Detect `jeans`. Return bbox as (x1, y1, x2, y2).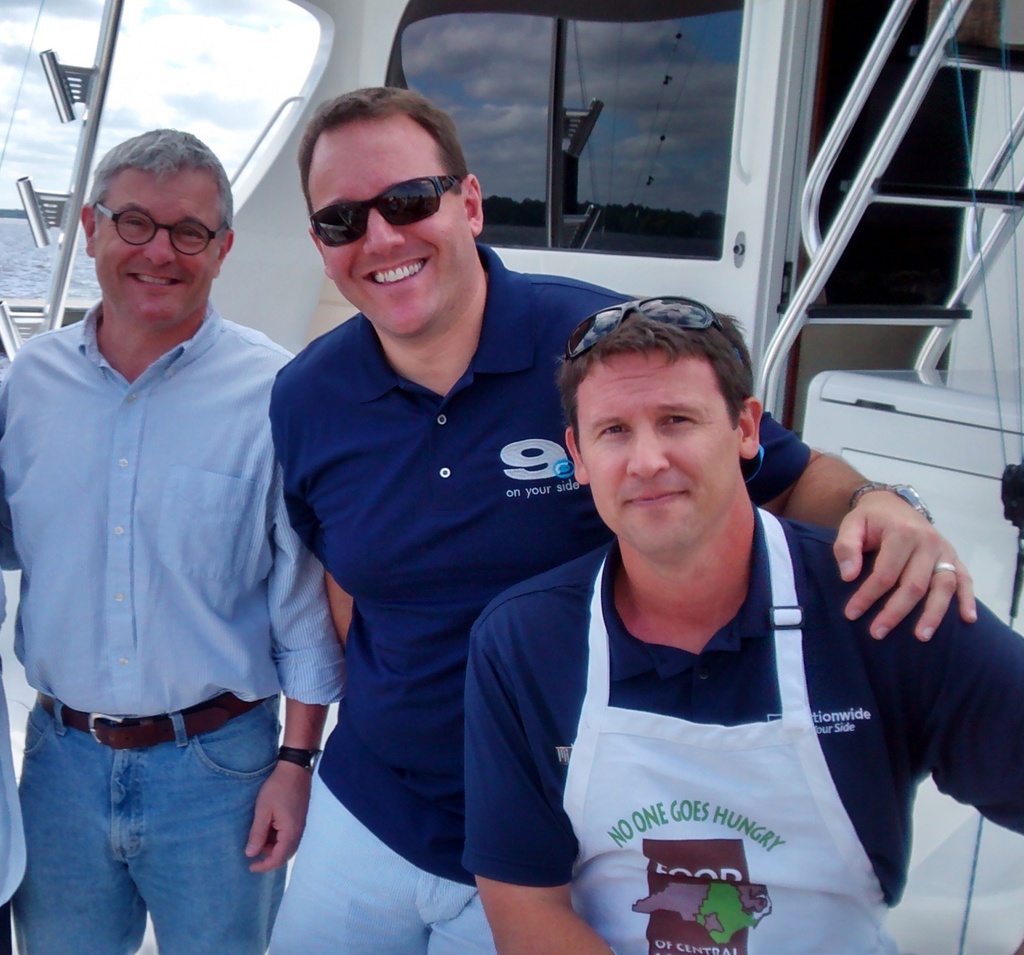
(15, 701, 293, 951).
